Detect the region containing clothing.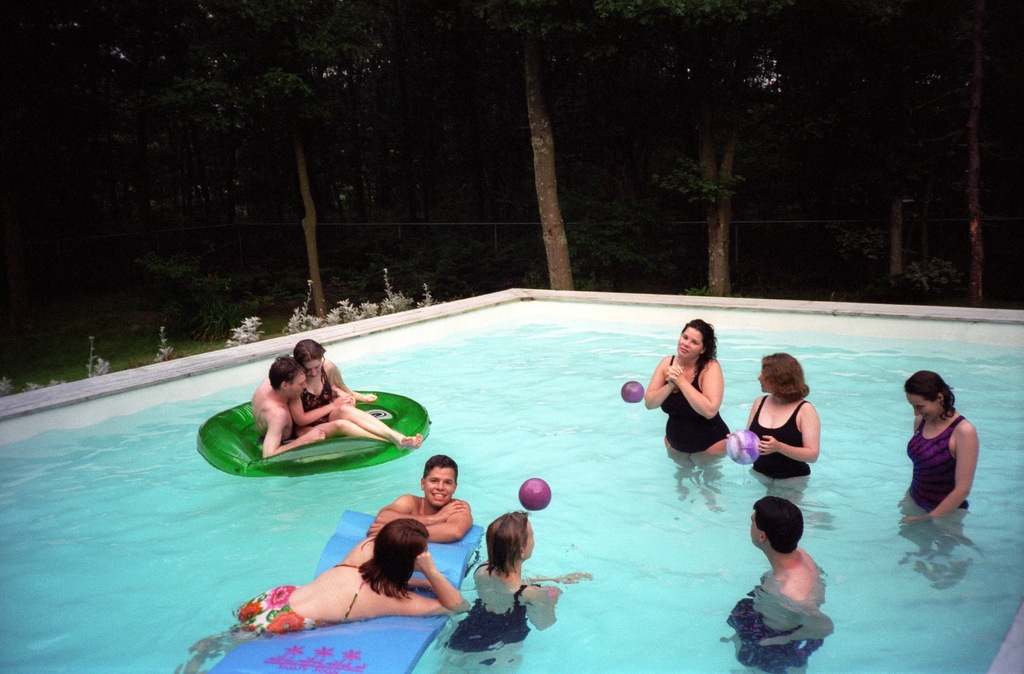
locate(904, 420, 964, 514).
